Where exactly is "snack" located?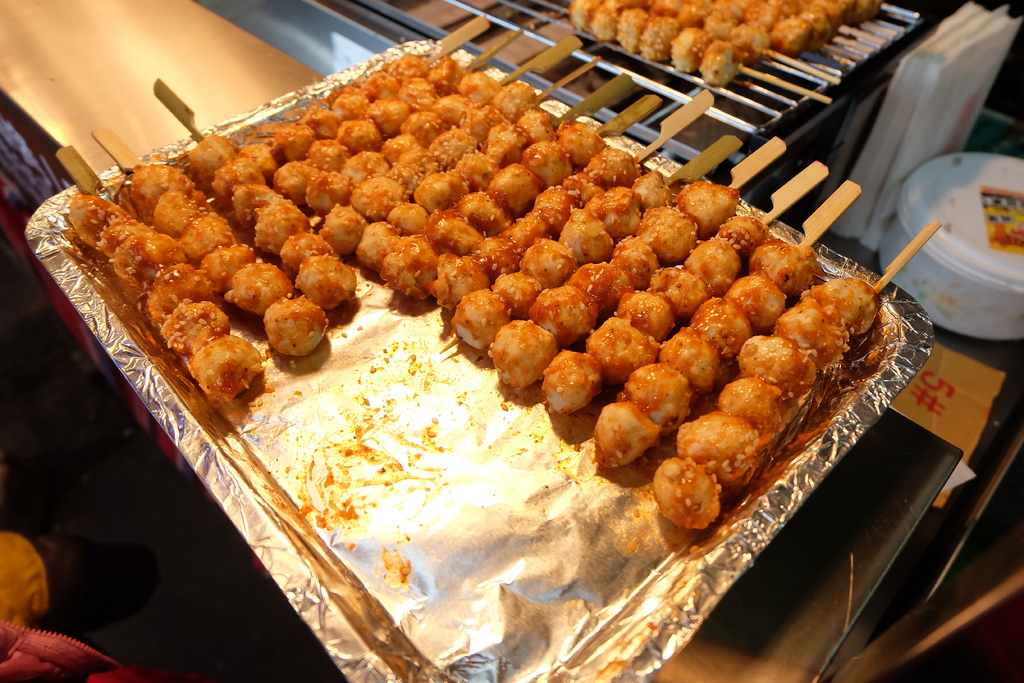
Its bounding box is <box>307,136,349,182</box>.
